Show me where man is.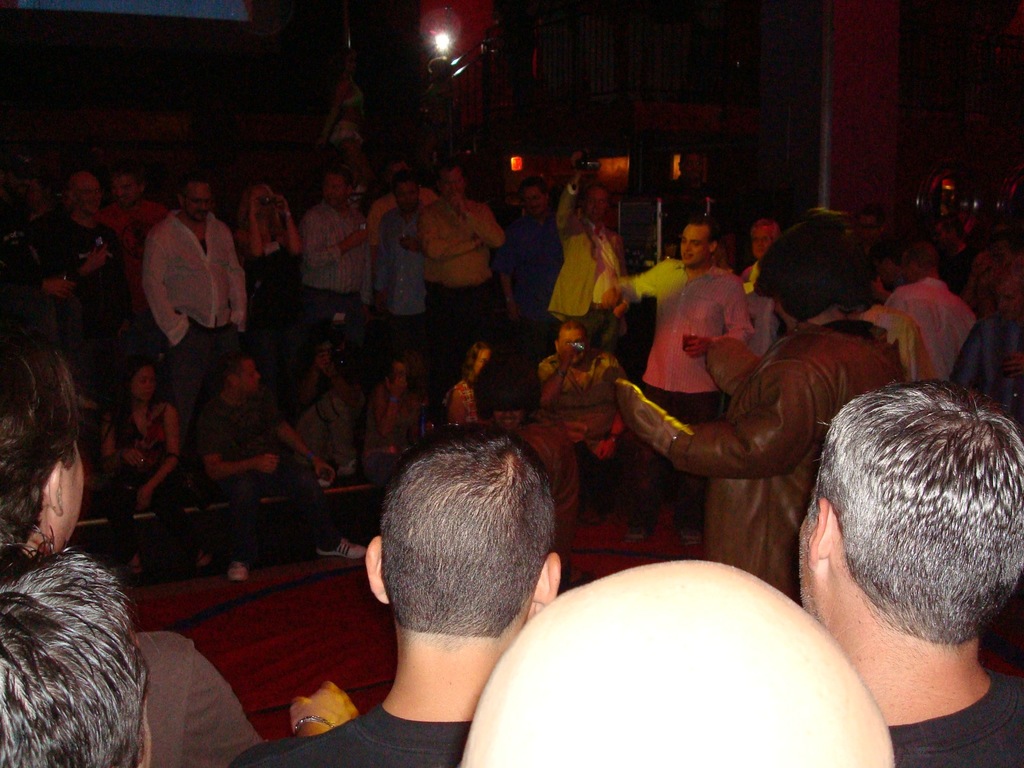
man is at bbox=(791, 378, 1023, 767).
